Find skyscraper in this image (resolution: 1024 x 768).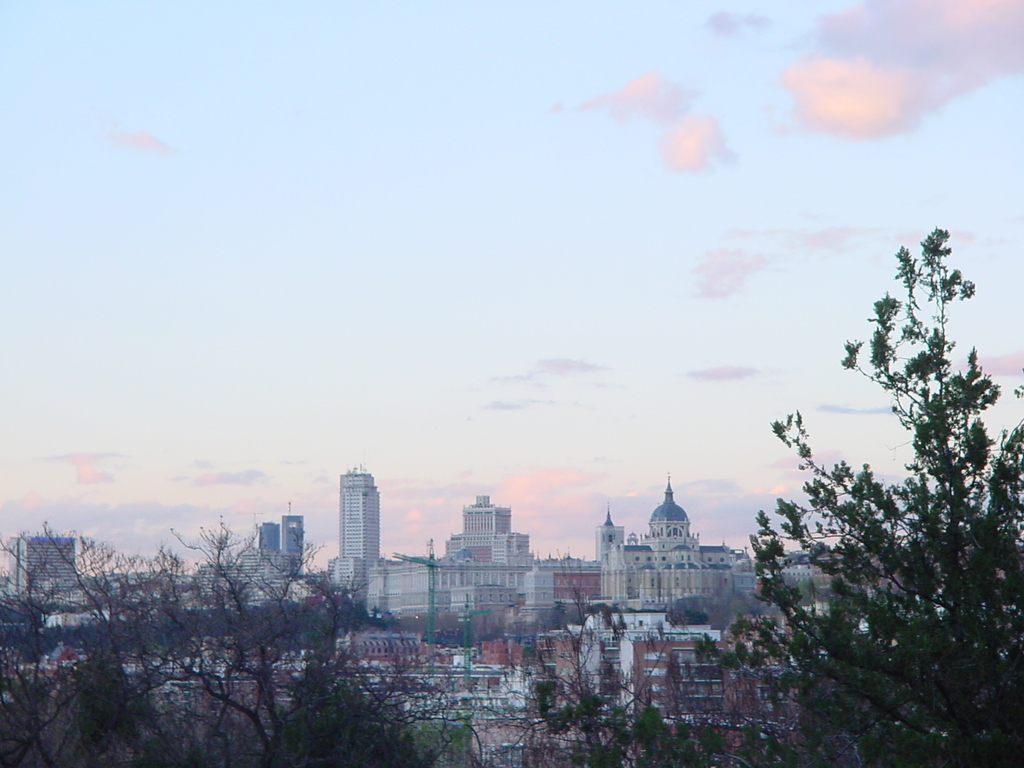
{"left": 316, "top": 461, "right": 392, "bottom": 600}.
